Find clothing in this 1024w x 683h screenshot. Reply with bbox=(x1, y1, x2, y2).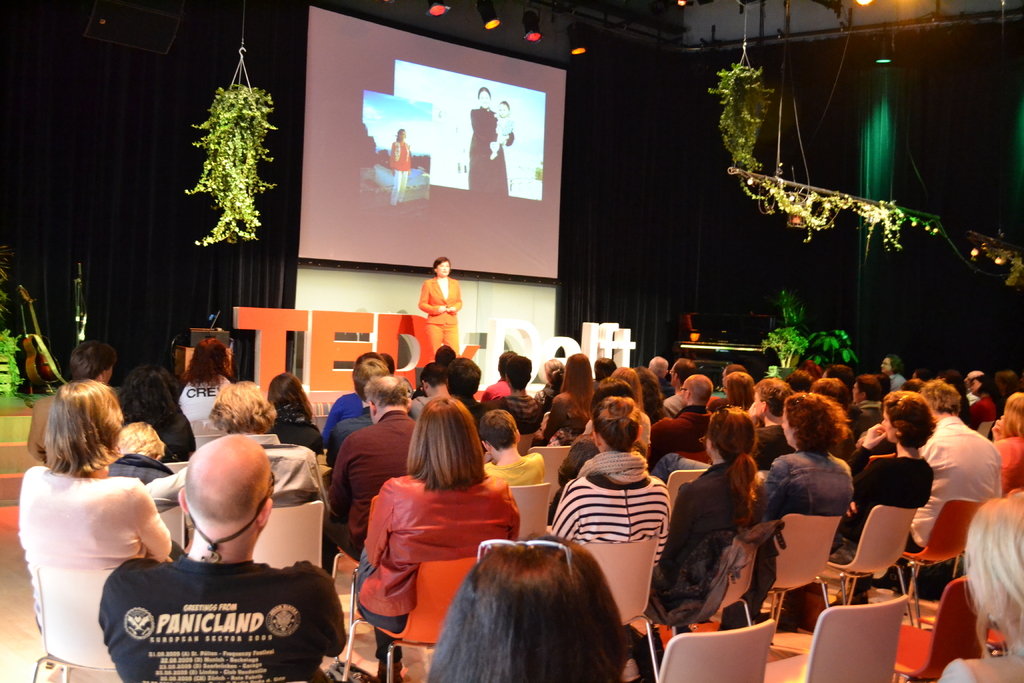
bbox=(266, 403, 322, 452).
